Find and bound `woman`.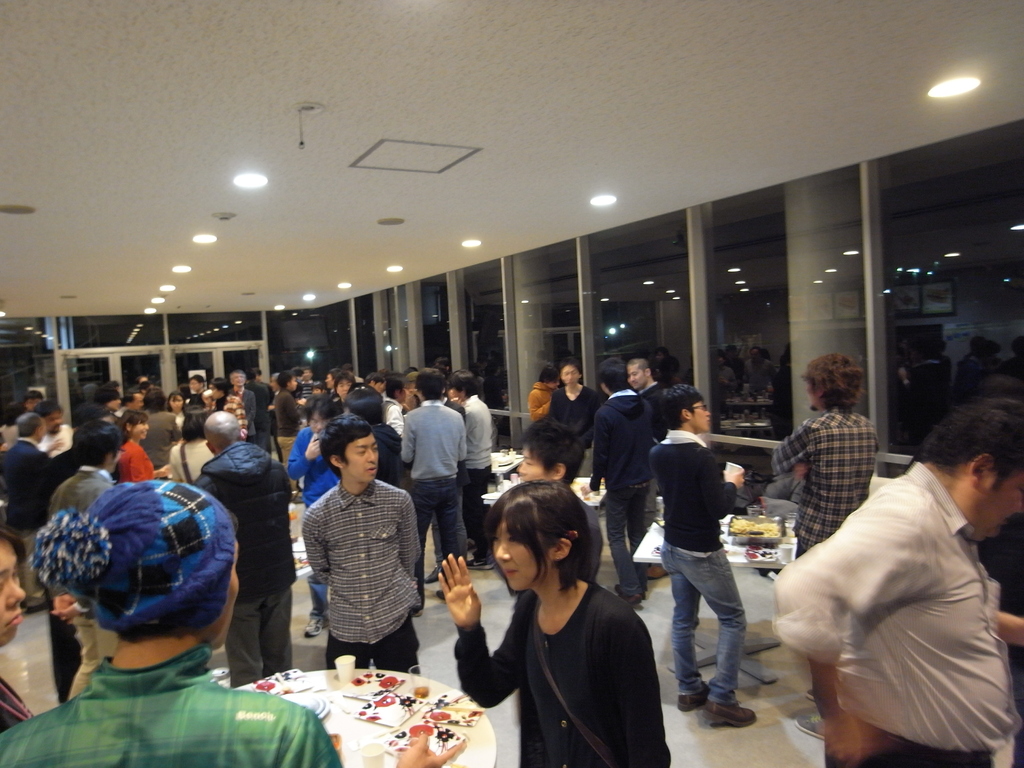
Bound: x1=531, y1=367, x2=554, y2=420.
